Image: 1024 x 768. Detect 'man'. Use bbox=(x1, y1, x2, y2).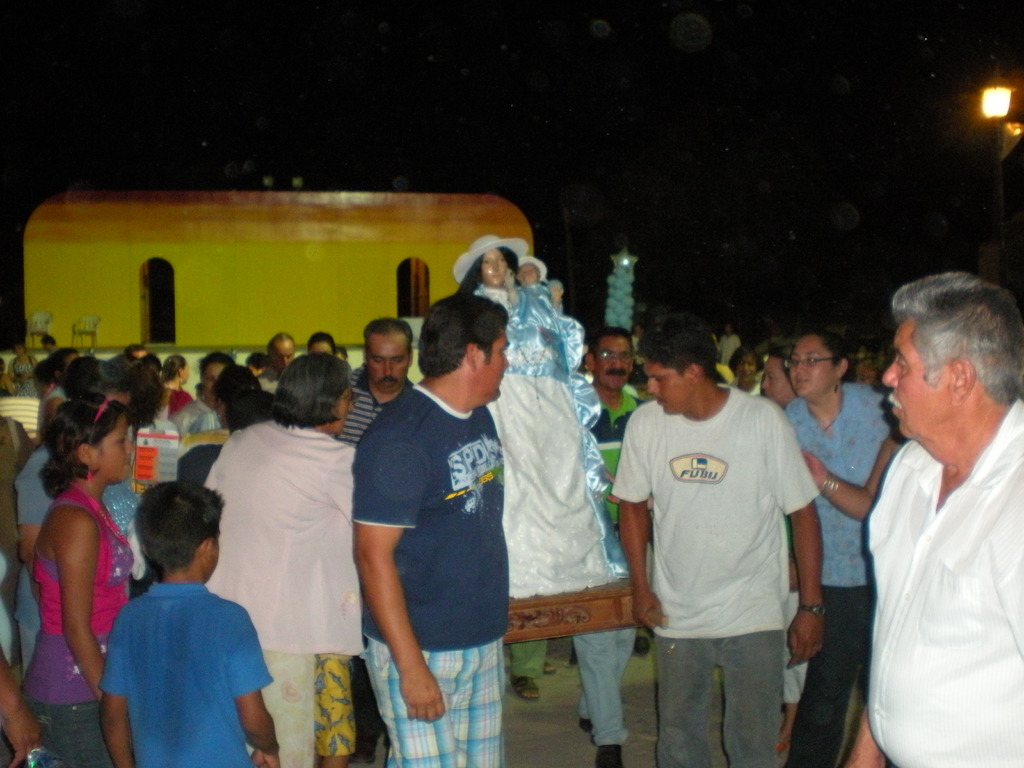
bbox=(318, 320, 428, 767).
